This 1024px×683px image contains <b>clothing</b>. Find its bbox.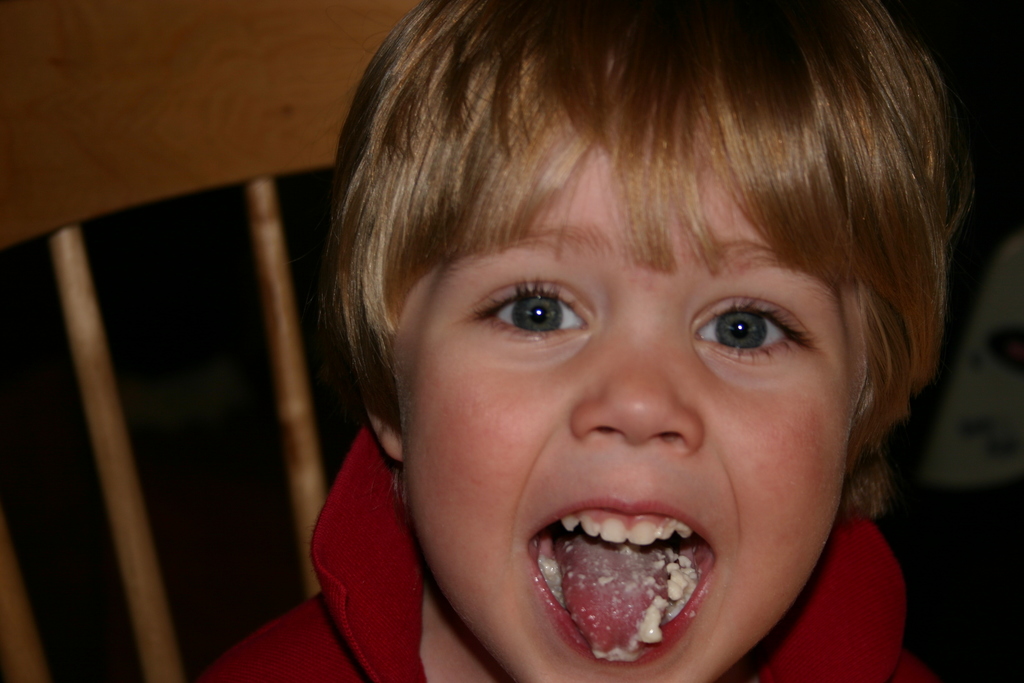
bbox=[180, 423, 953, 682].
